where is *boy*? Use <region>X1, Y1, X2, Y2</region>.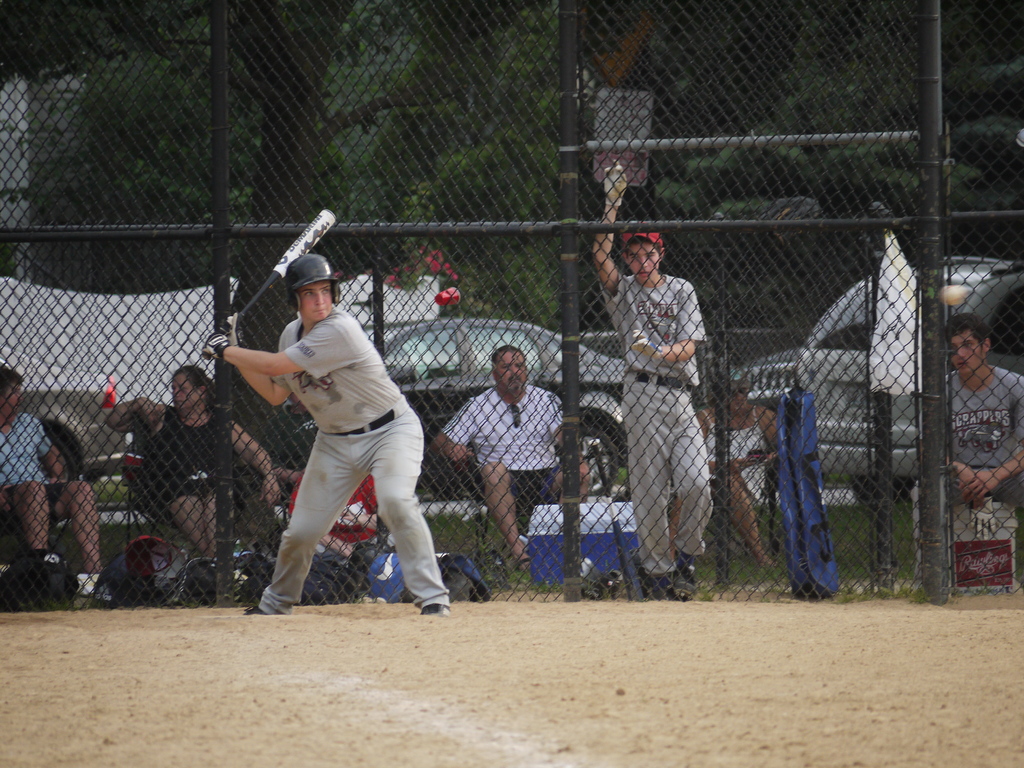
<region>589, 163, 715, 603</region>.
